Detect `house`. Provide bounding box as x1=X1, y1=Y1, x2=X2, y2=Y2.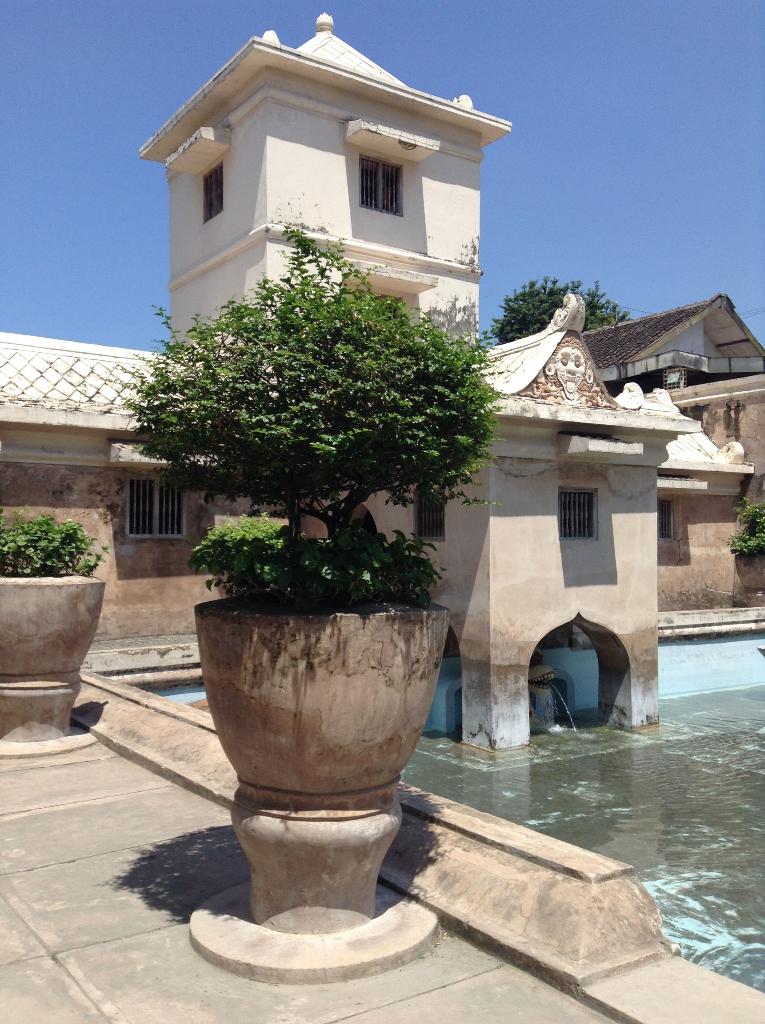
x1=0, y1=8, x2=764, y2=769.
